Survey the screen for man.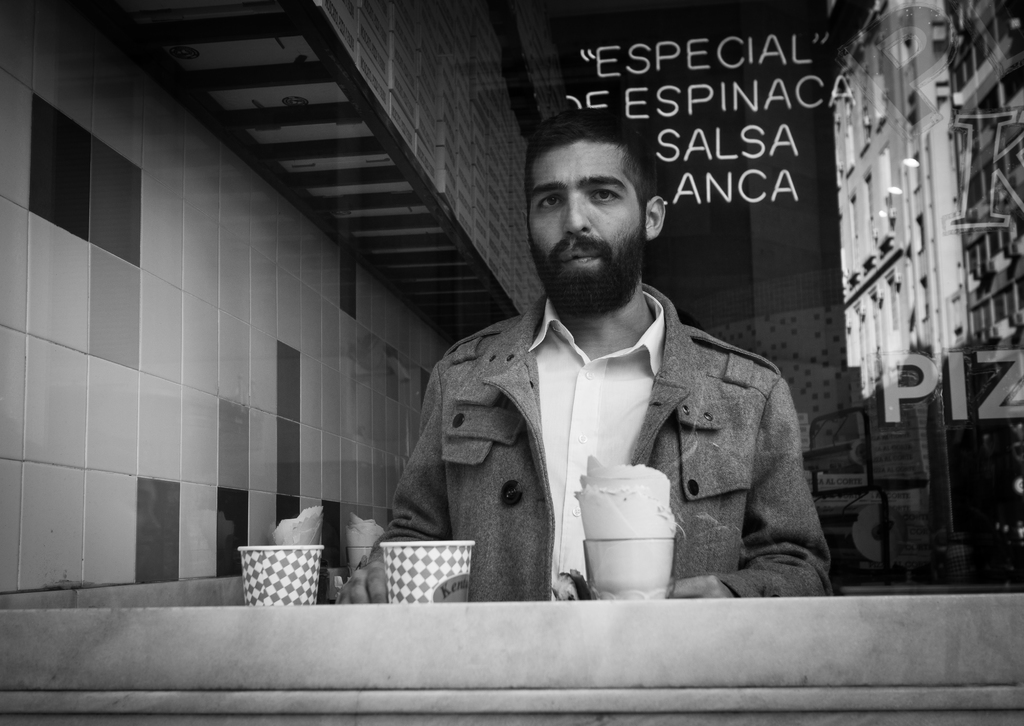
Survey found: (371, 117, 833, 612).
